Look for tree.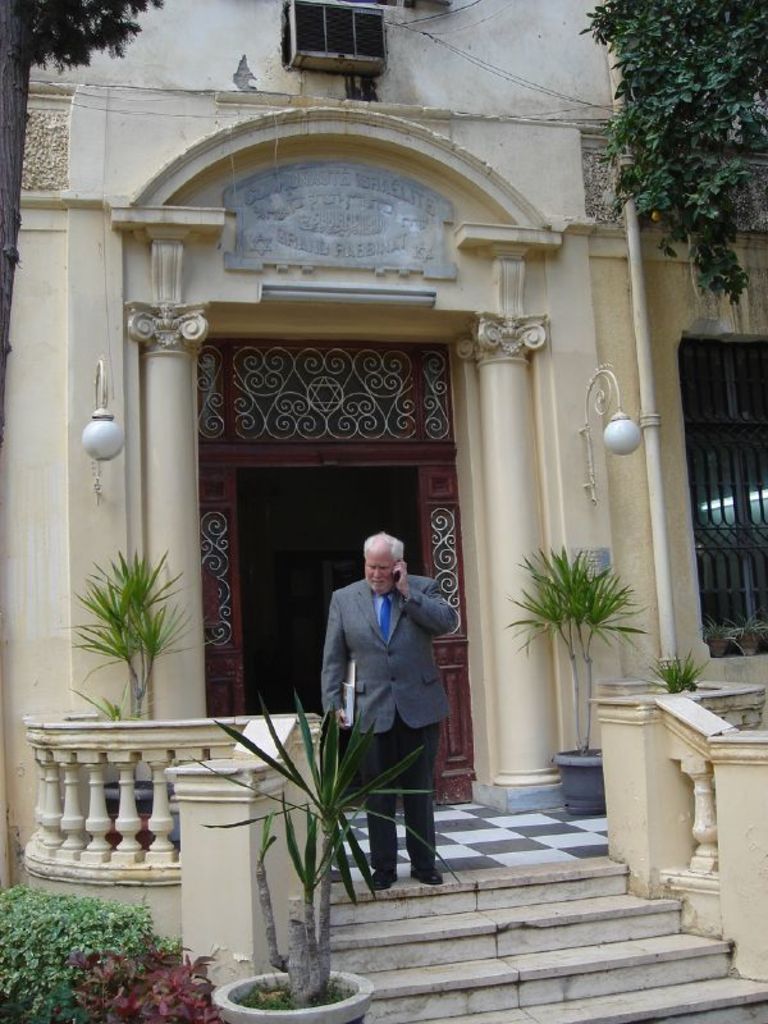
Found: [left=599, top=6, right=756, bottom=265].
